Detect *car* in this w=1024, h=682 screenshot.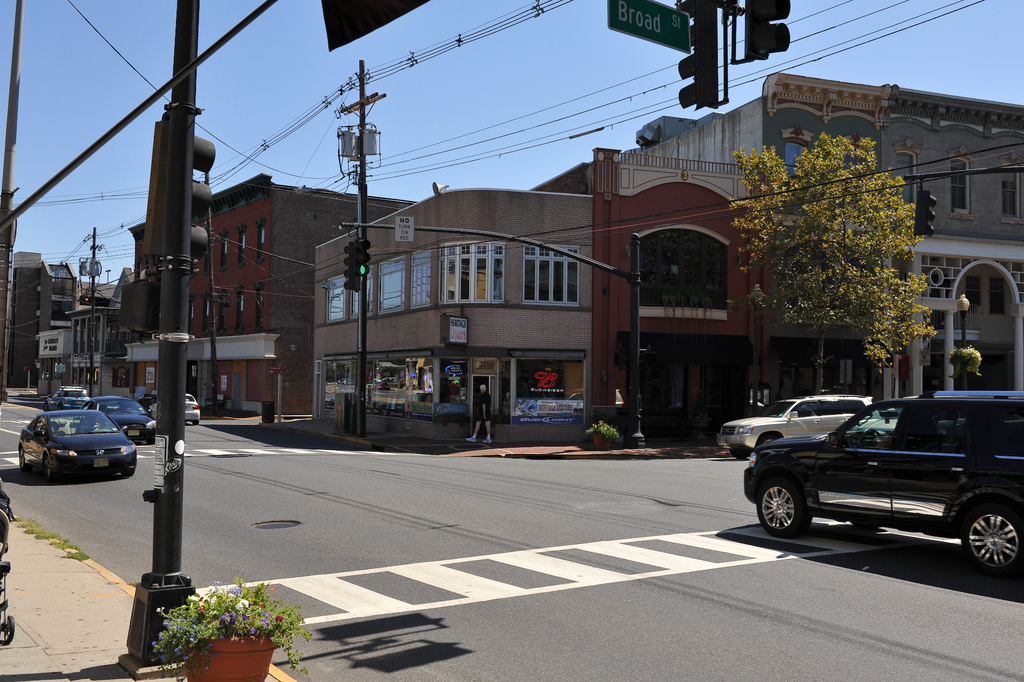
Detection: 17, 397, 142, 487.
